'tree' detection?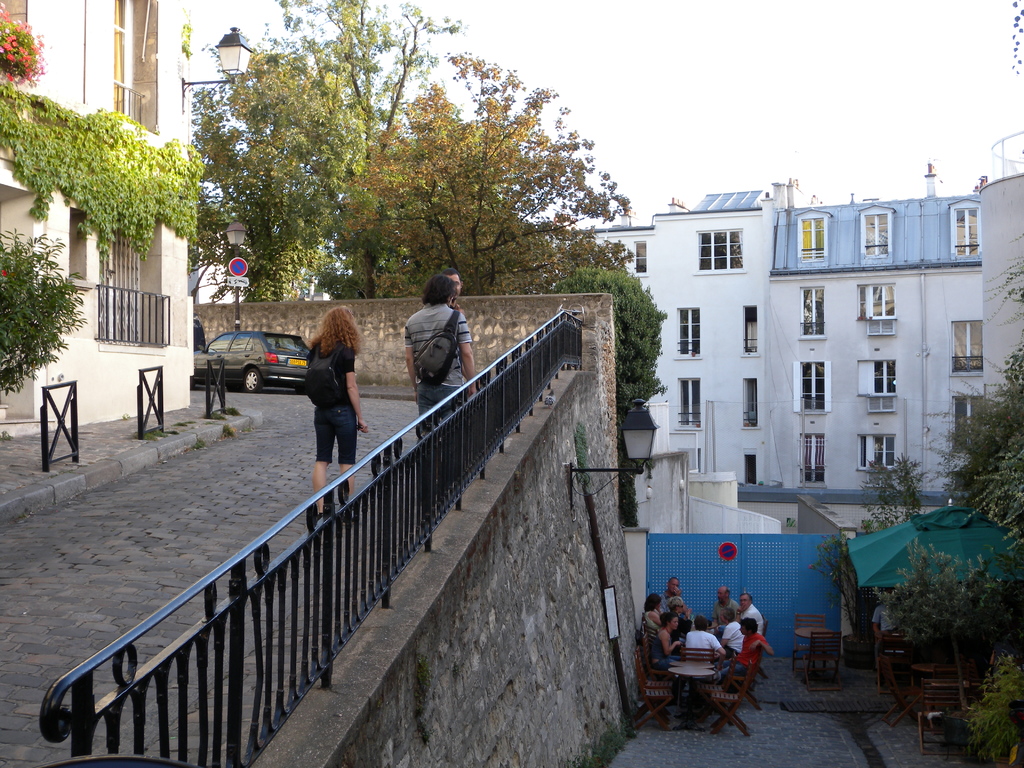
(191, 49, 365, 304)
